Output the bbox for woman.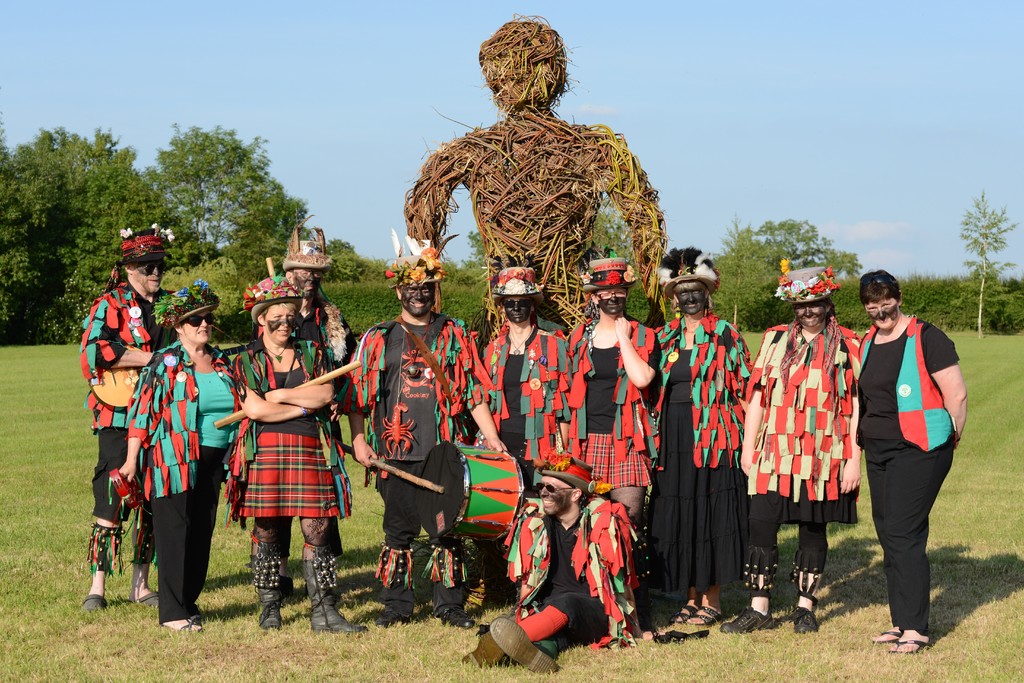
detection(566, 260, 664, 521).
